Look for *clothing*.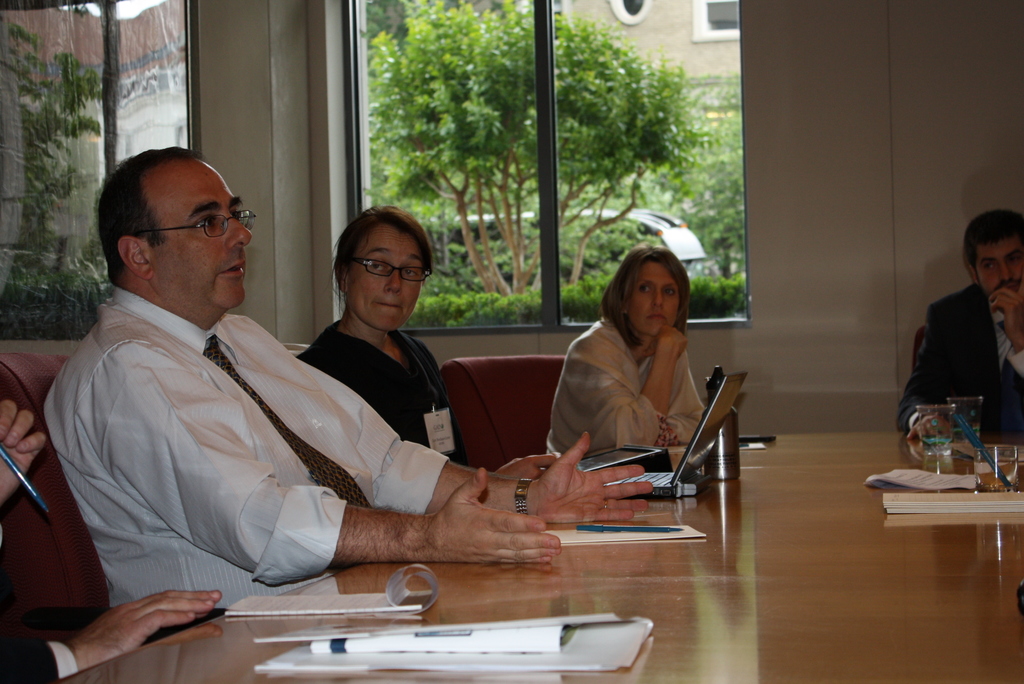
Found: 292,312,468,462.
